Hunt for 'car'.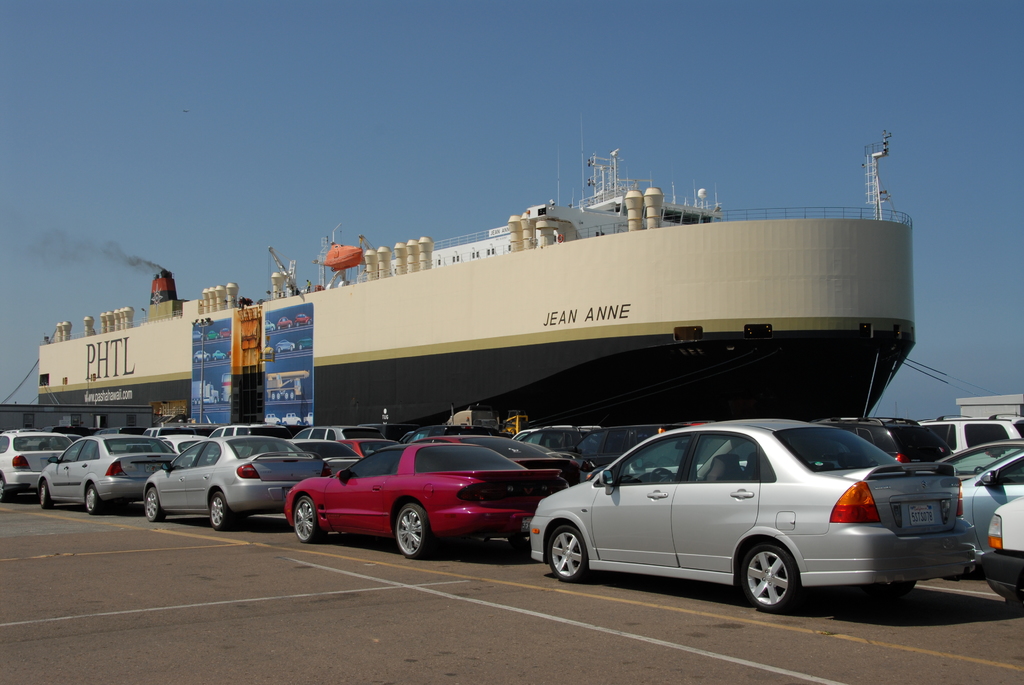
Hunted down at 158,432,205,452.
